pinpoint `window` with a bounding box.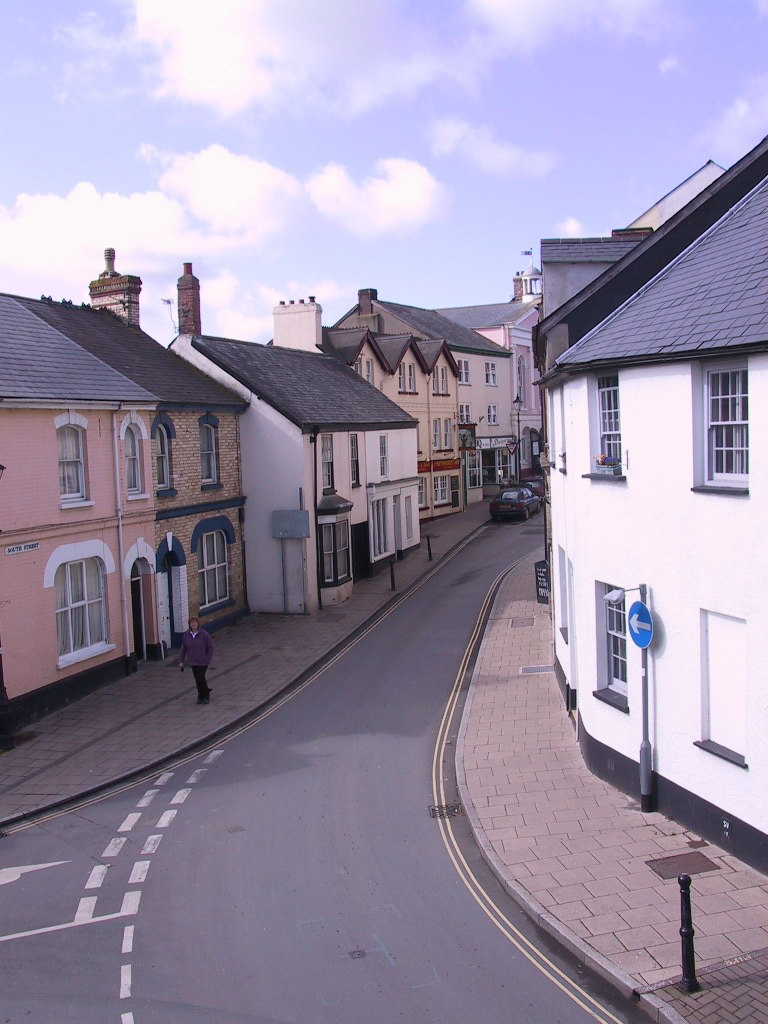
BBox(486, 405, 495, 426).
